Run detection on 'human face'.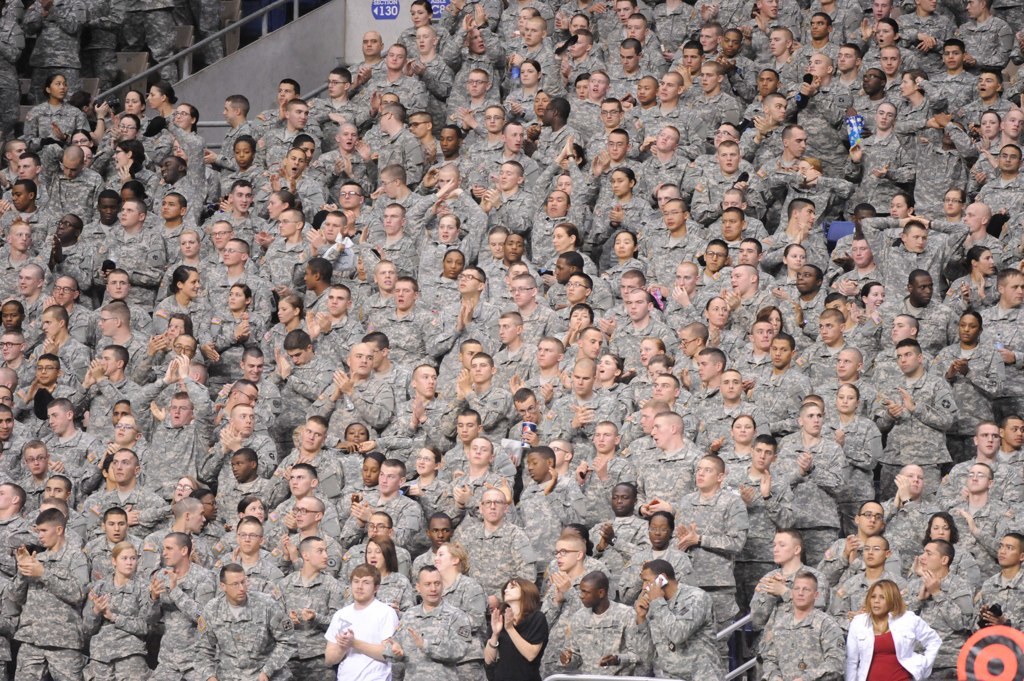
Result: {"left": 747, "top": 441, "right": 775, "bottom": 473}.
